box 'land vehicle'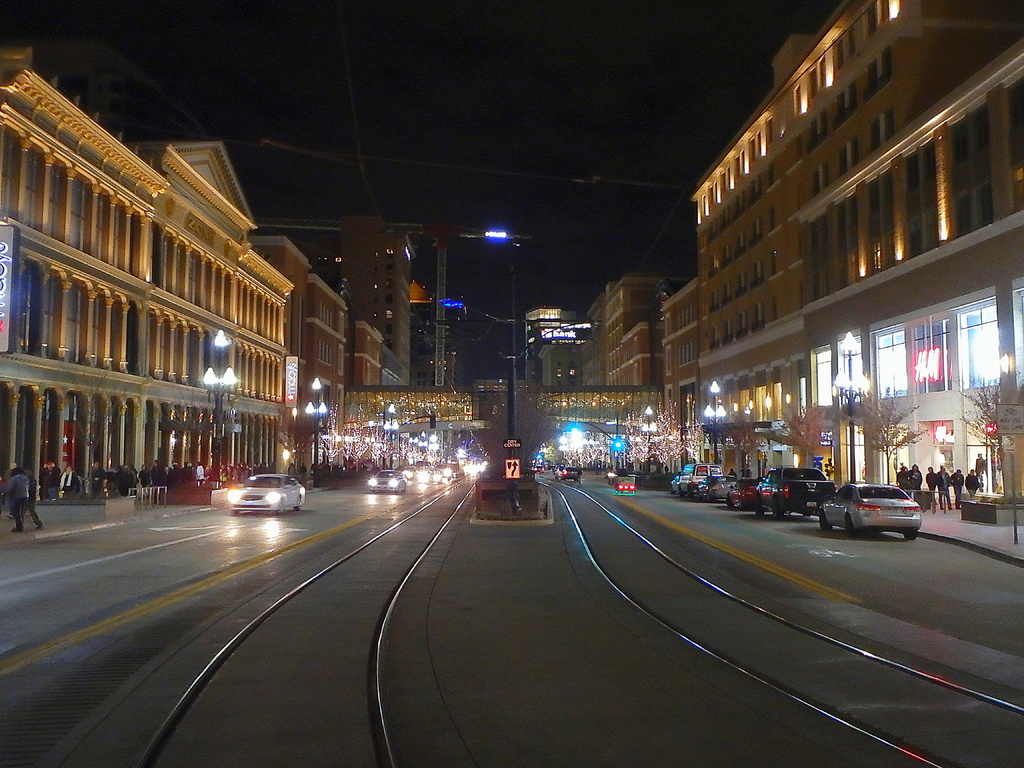
(left=753, top=464, right=838, bottom=525)
